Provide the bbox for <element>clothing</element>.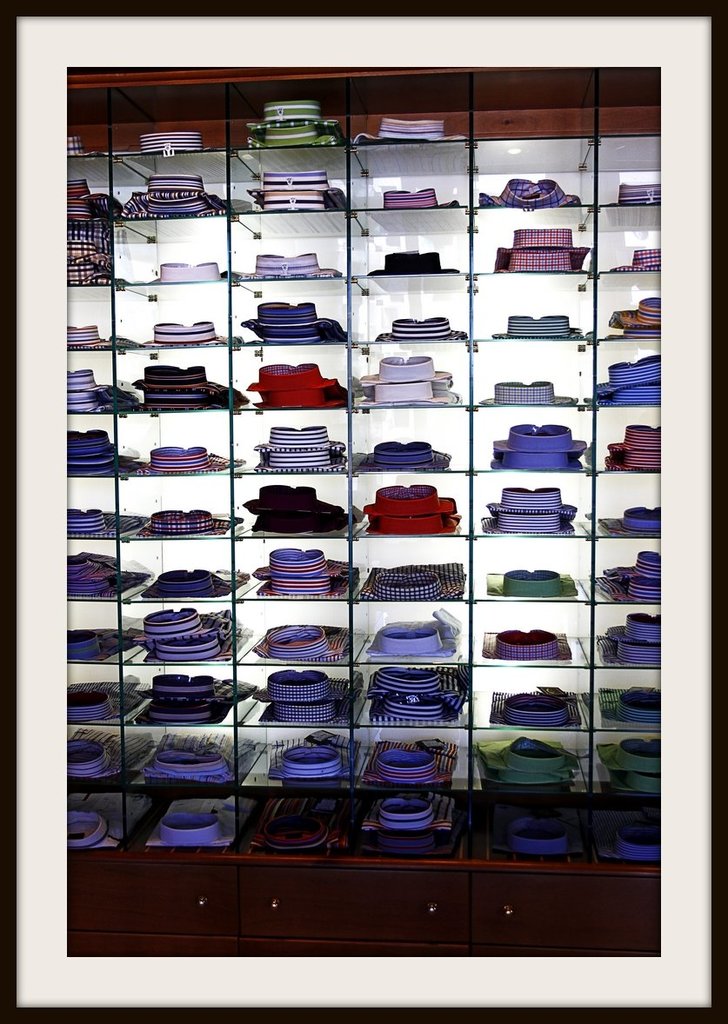
detection(248, 166, 335, 205).
